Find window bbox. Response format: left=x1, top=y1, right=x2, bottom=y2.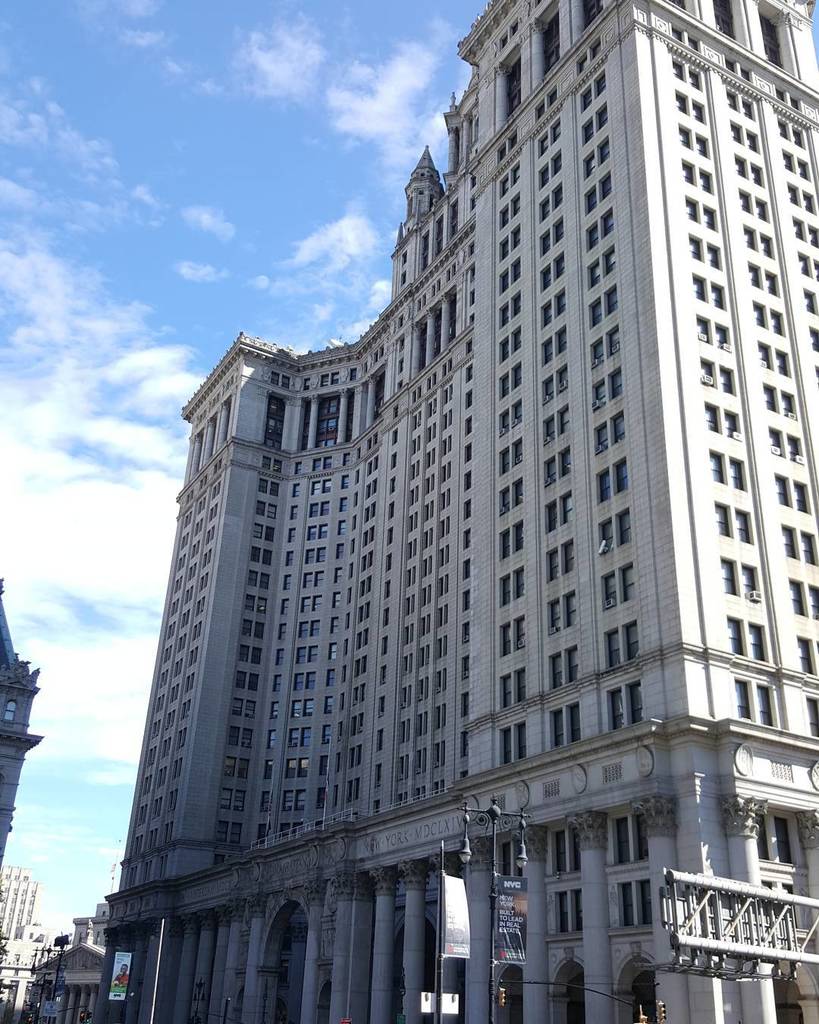
left=602, top=624, right=639, bottom=666.
